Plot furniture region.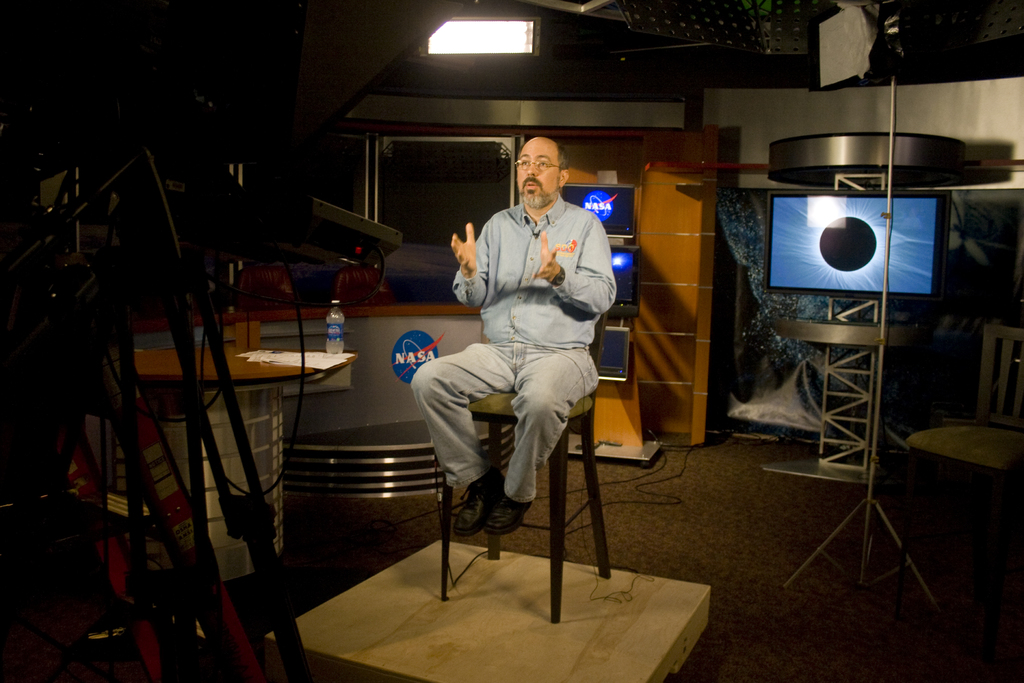
Plotted at (left=438, top=310, right=612, bottom=625).
